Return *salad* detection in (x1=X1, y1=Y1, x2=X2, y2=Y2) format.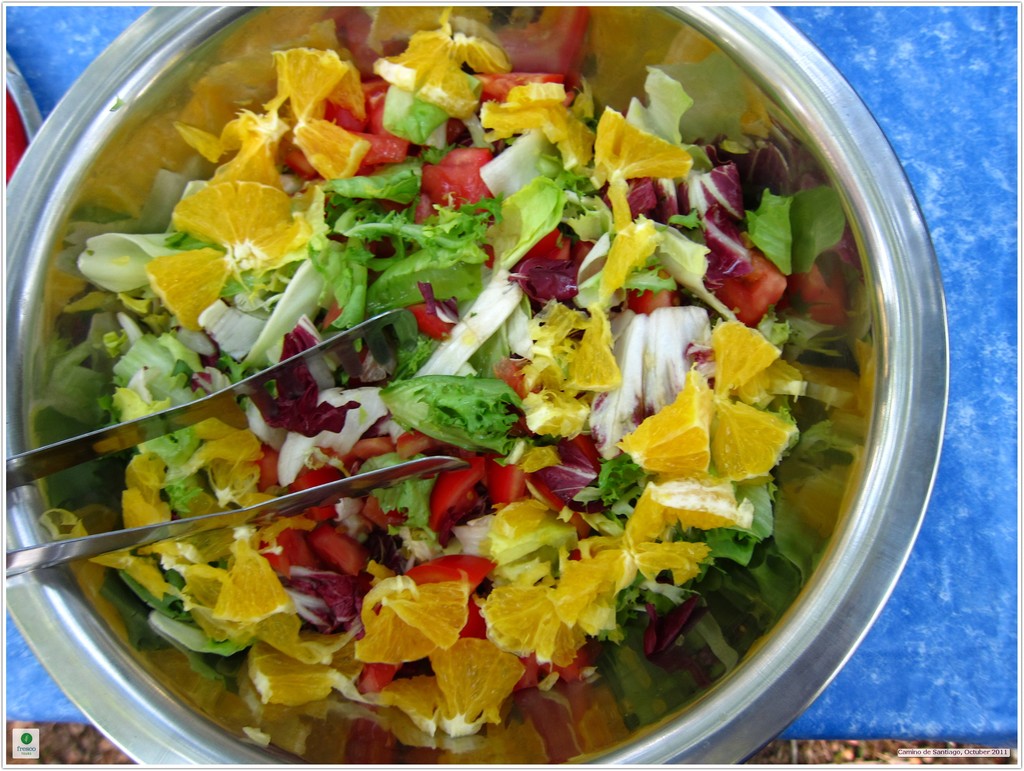
(x1=0, y1=0, x2=877, y2=748).
